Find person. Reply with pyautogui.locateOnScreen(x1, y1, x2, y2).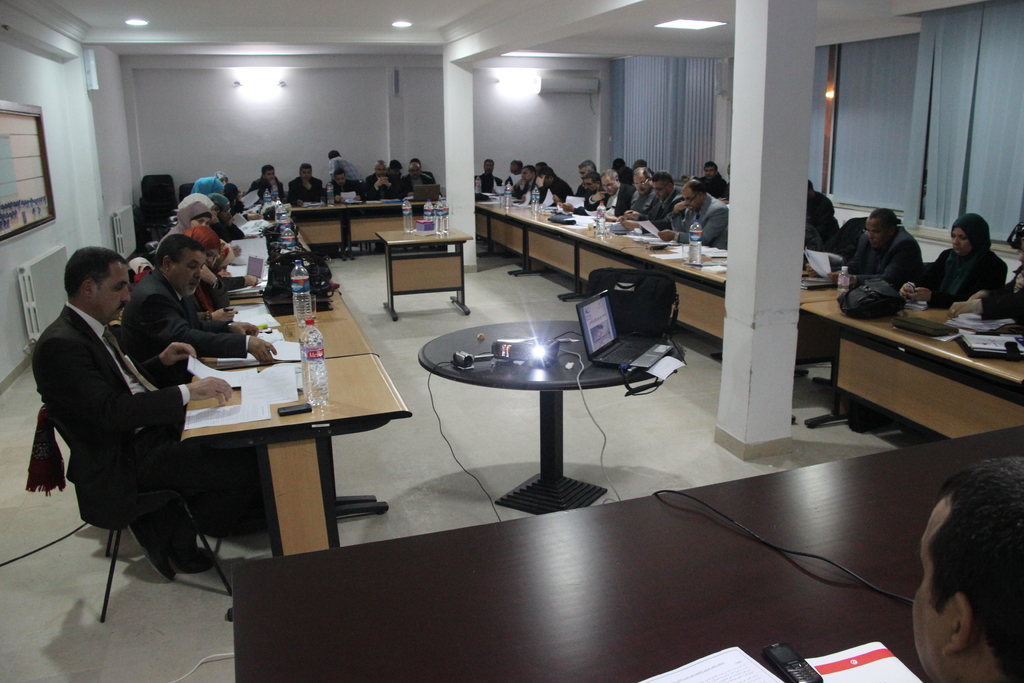
pyautogui.locateOnScreen(383, 161, 400, 191).
